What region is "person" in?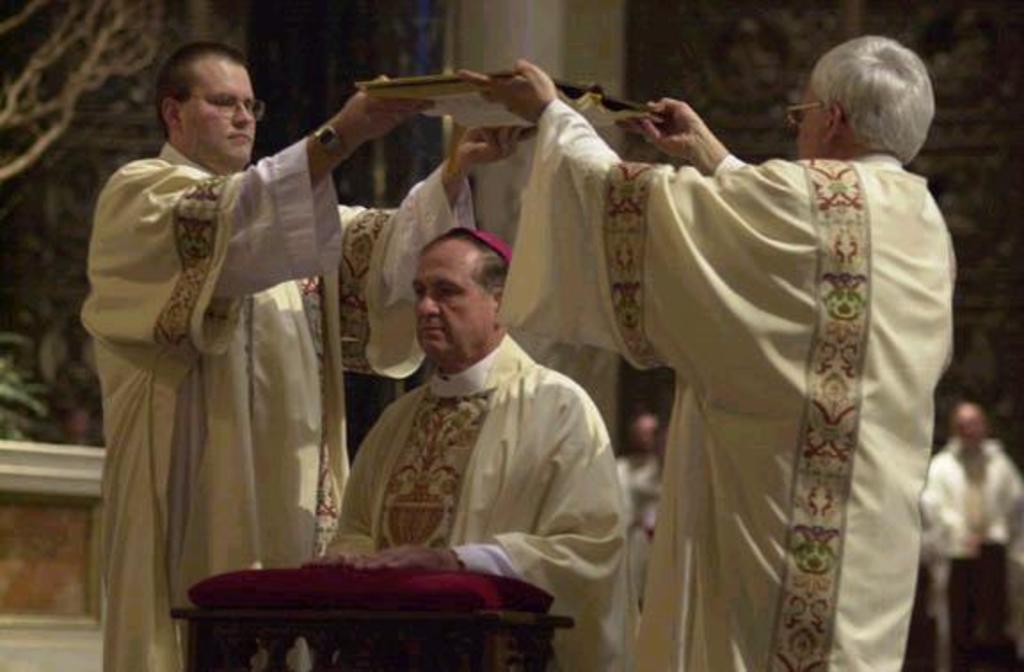
bbox=[331, 188, 629, 647].
